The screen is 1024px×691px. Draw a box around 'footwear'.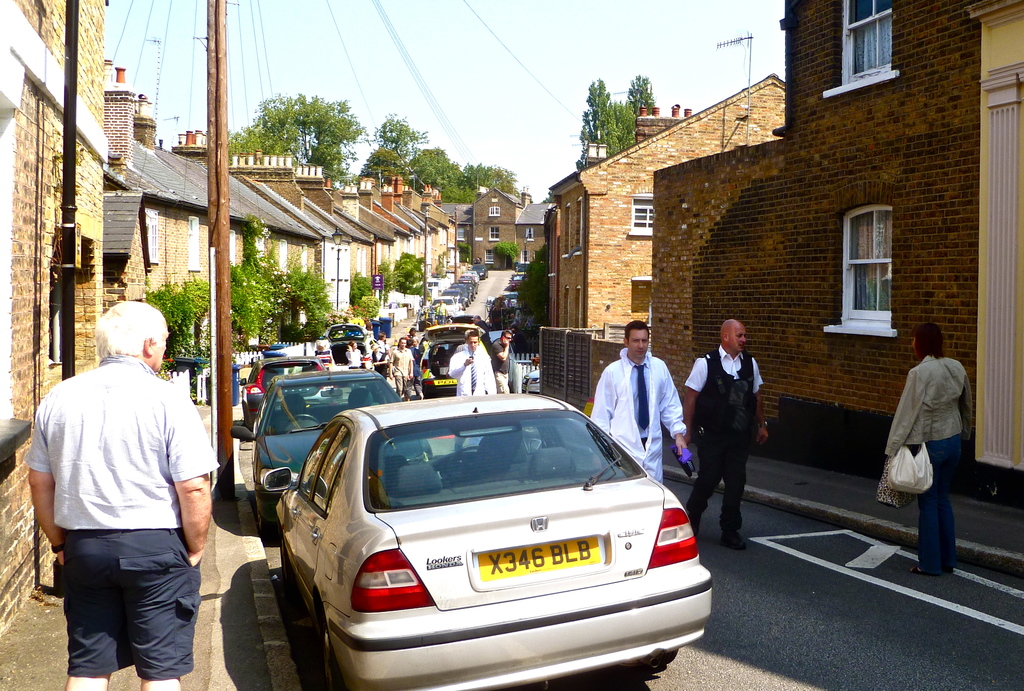
l=934, t=553, r=957, b=573.
